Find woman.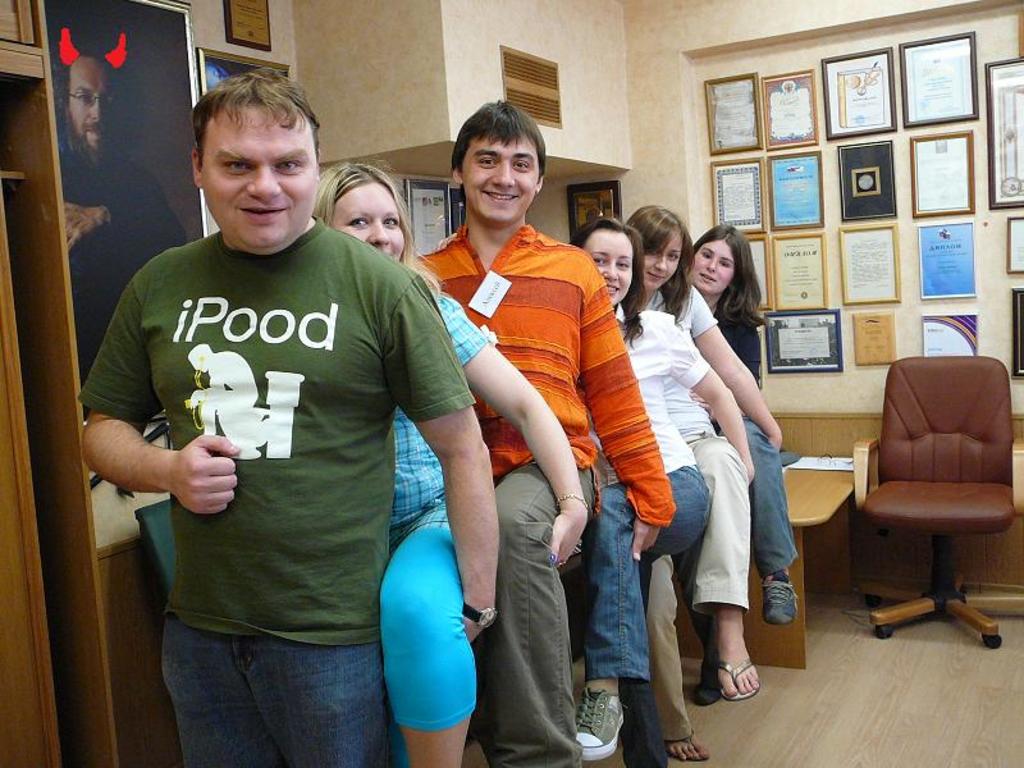
locate(678, 220, 805, 628).
